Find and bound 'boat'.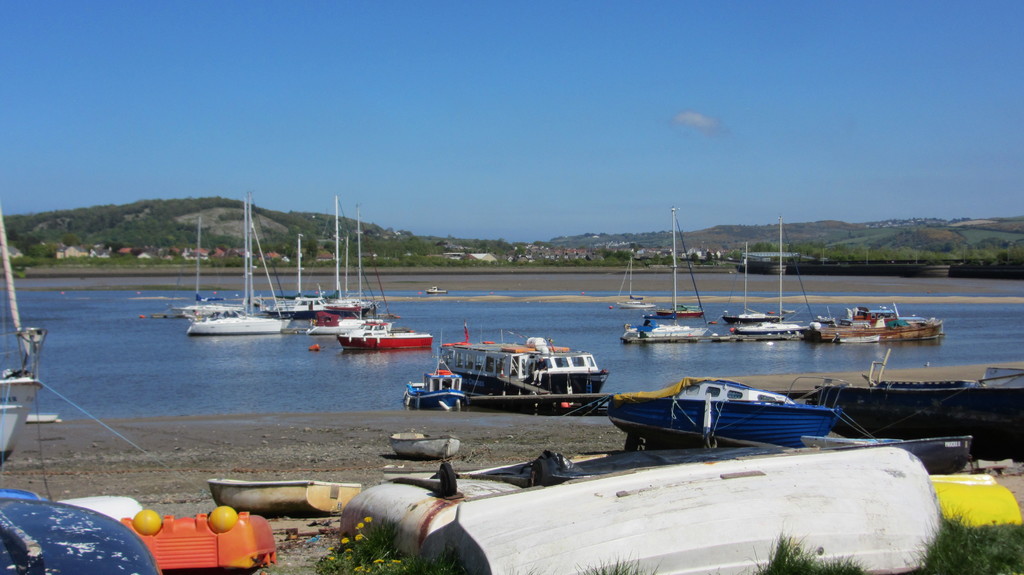
Bound: locate(612, 250, 656, 311).
